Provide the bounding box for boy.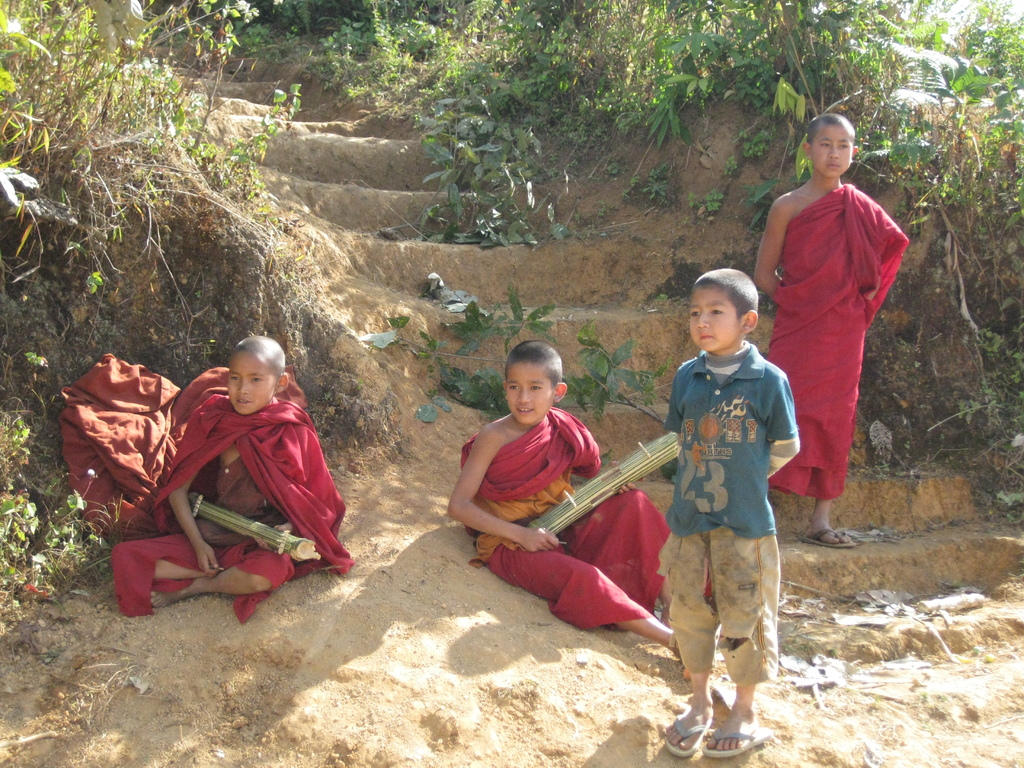
{"left": 112, "top": 333, "right": 348, "bottom": 620}.
